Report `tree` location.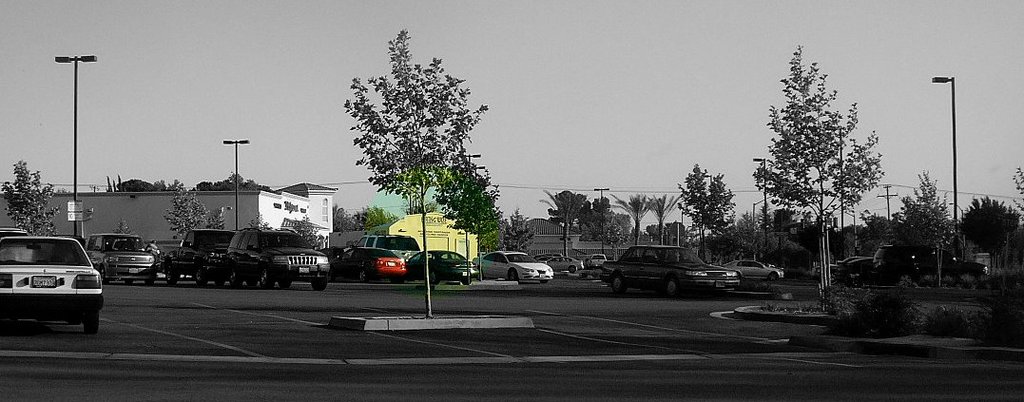
Report: locate(164, 183, 222, 254).
